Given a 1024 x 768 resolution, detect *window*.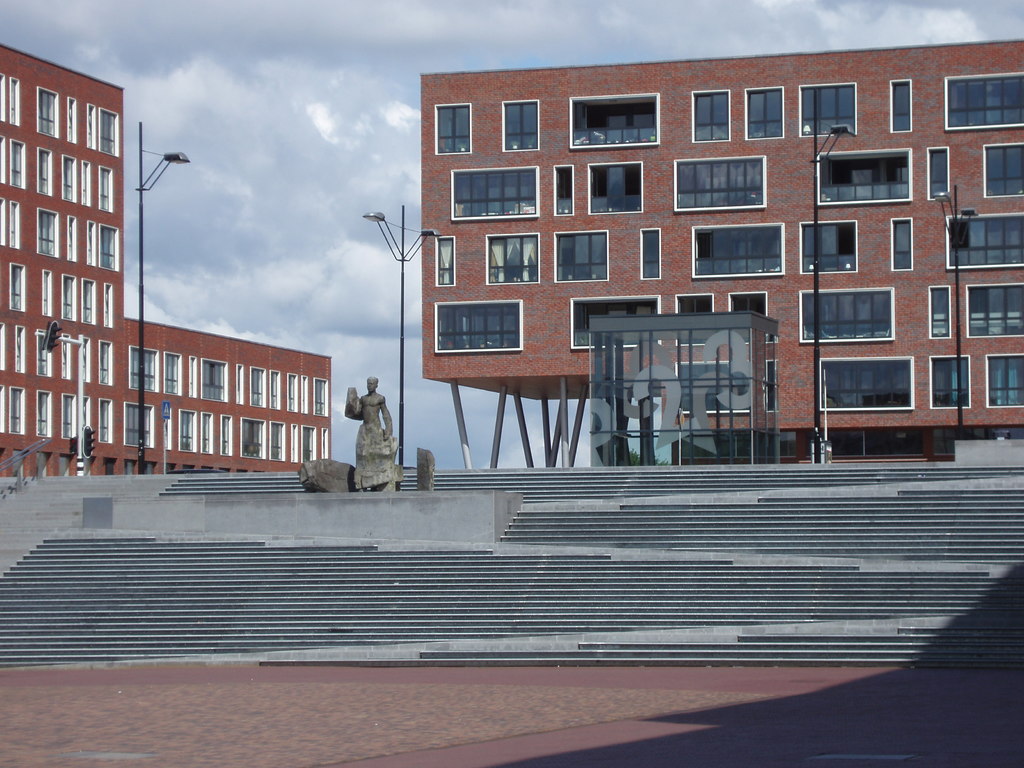
rect(199, 359, 225, 400).
